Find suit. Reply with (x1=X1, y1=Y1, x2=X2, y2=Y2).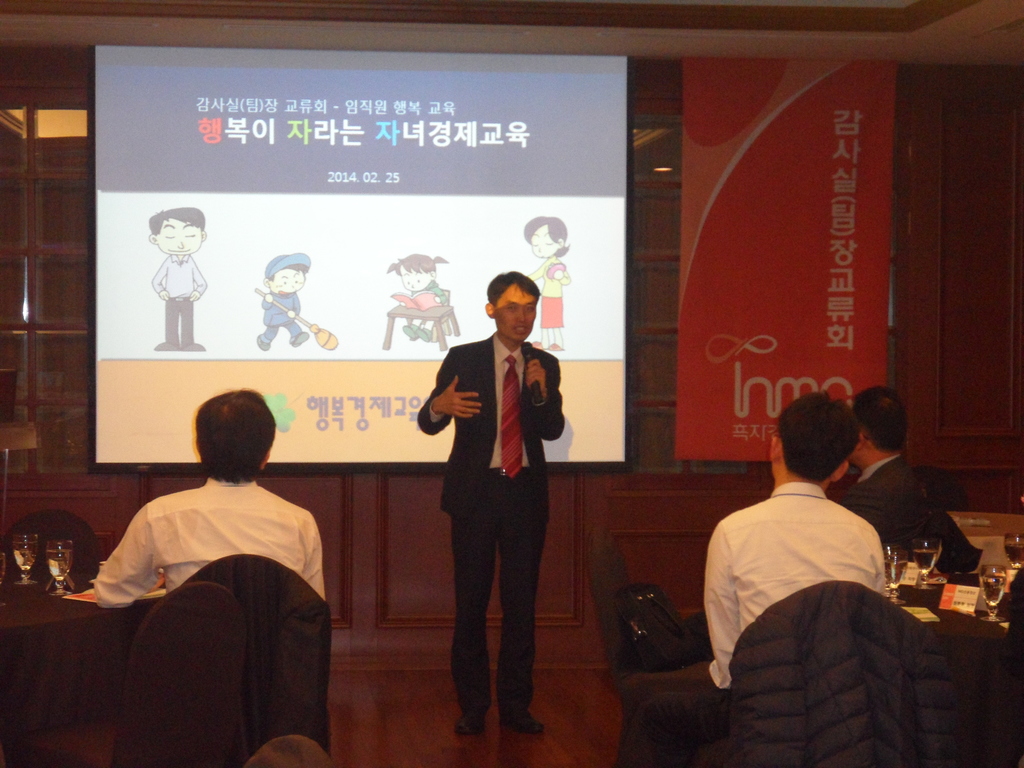
(x1=440, y1=264, x2=574, y2=684).
